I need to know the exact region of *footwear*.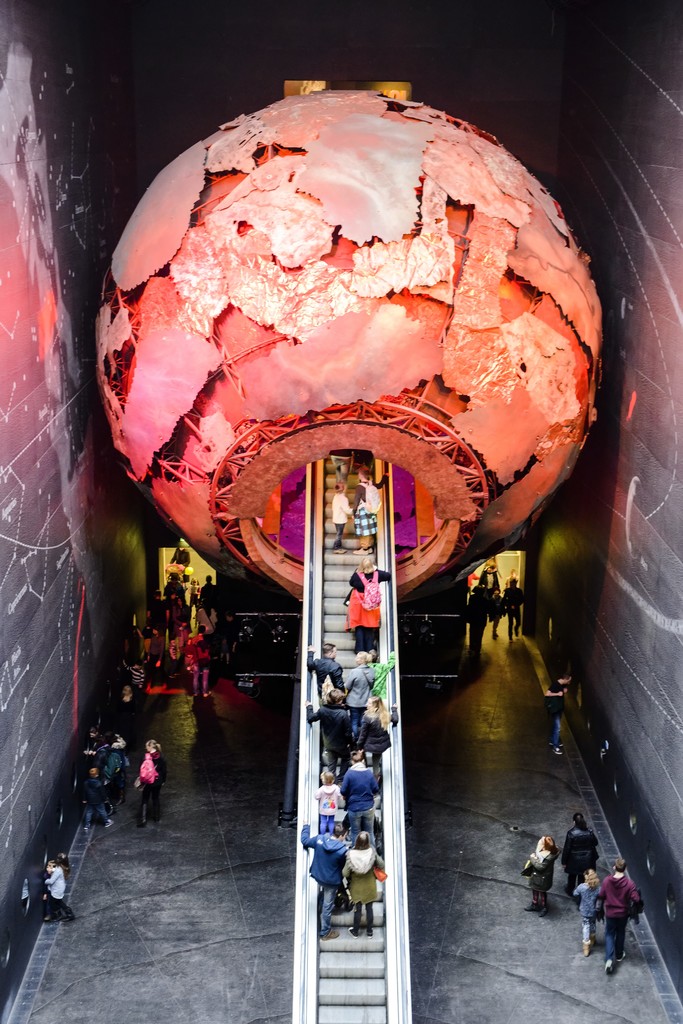
Region: (346,926,353,935).
